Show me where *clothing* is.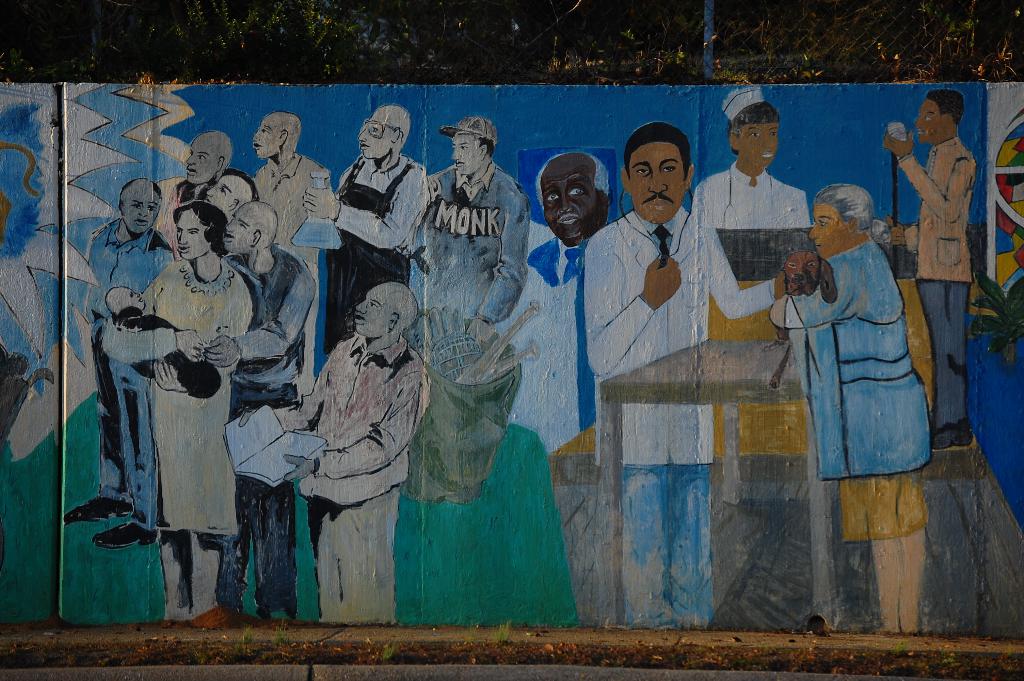
*clothing* is at <box>284,259,437,620</box>.
